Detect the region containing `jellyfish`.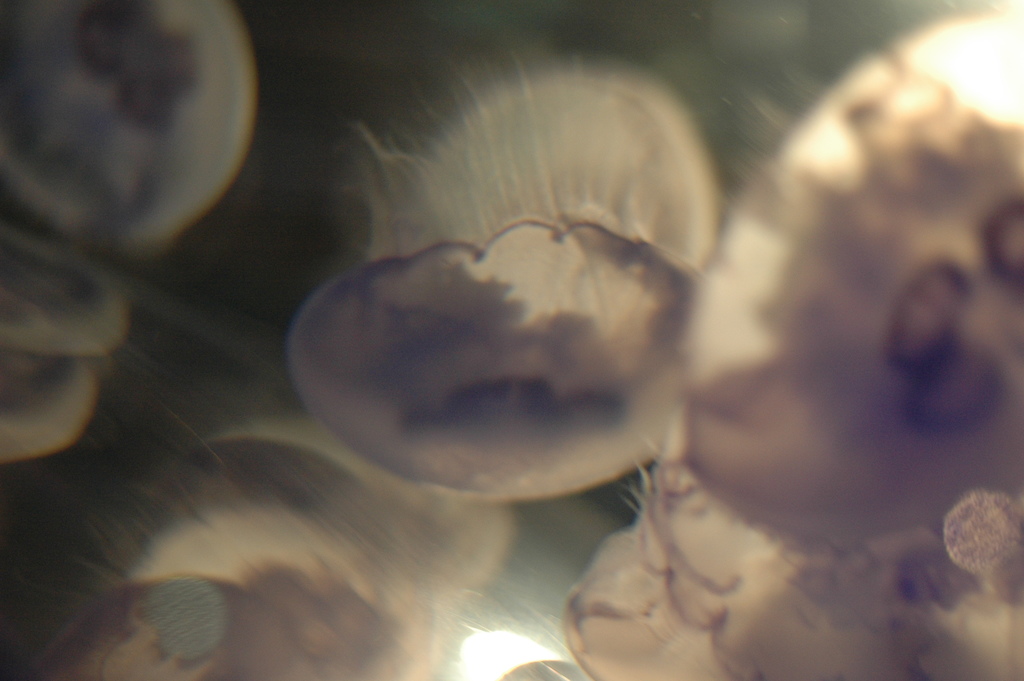
x1=561 y1=479 x2=813 y2=680.
